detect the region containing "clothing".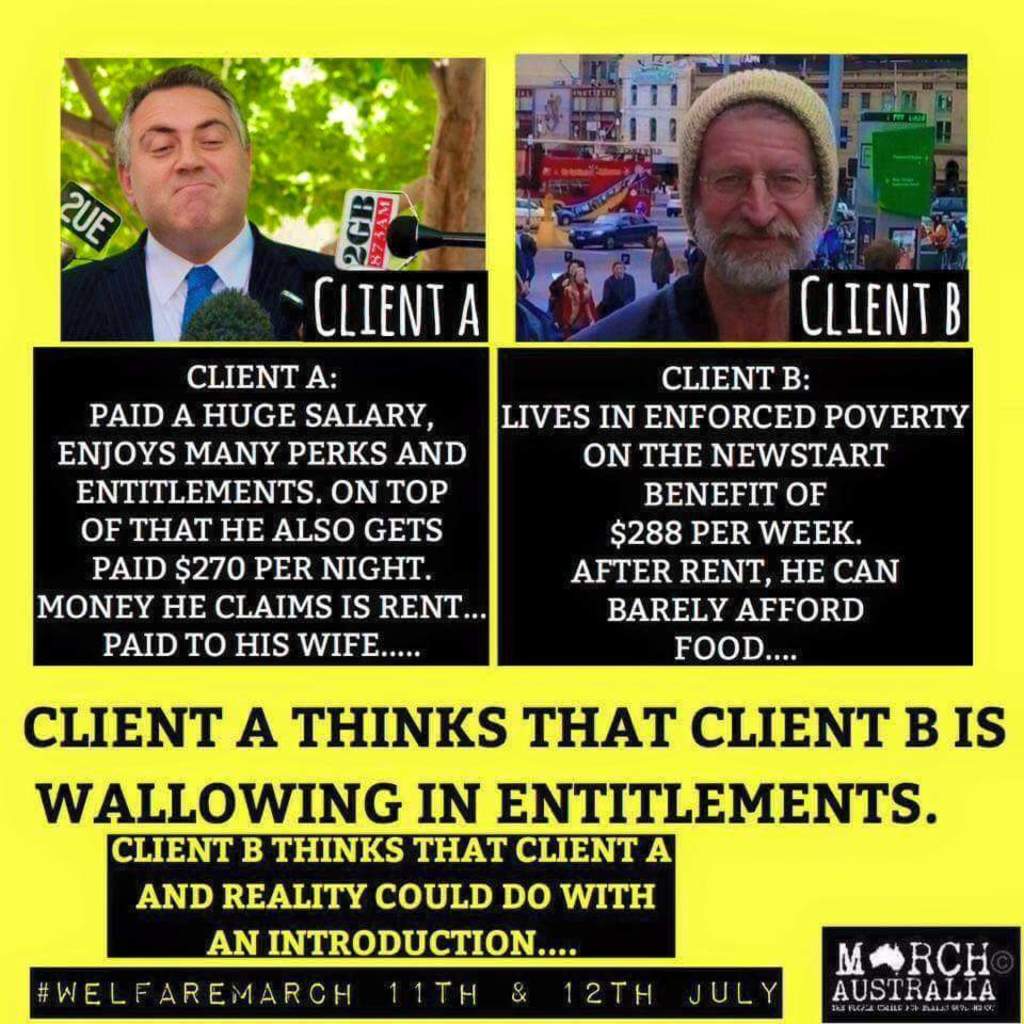
<region>511, 307, 571, 343</region>.
